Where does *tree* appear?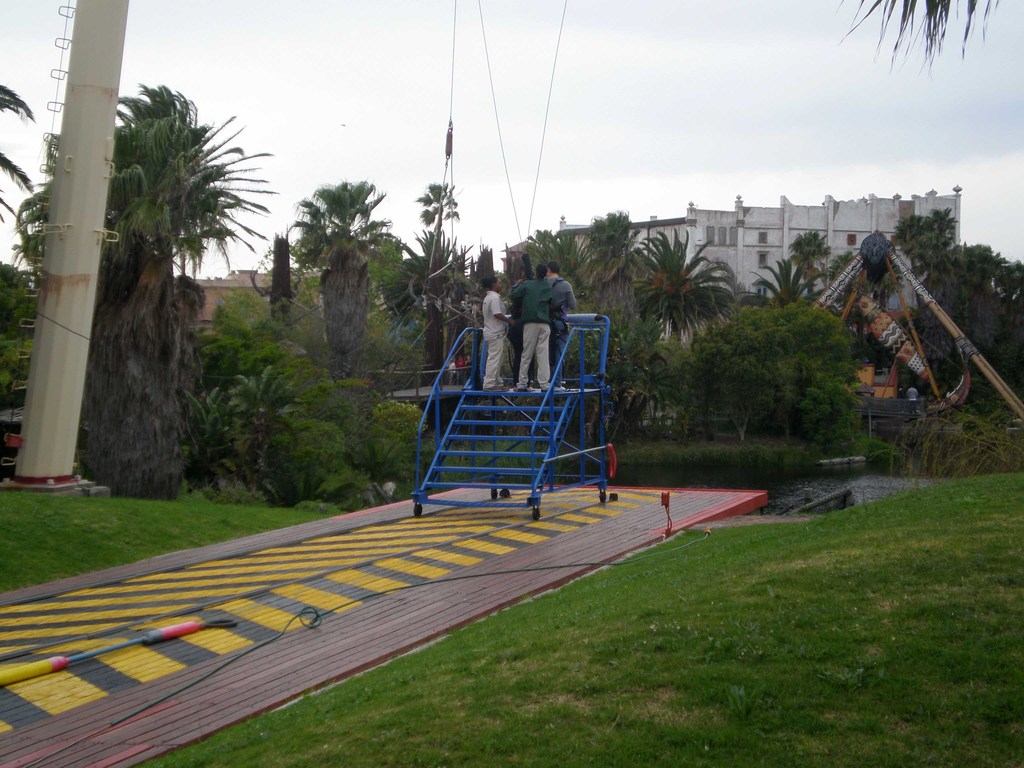
Appears at bbox(837, 0, 1007, 69).
